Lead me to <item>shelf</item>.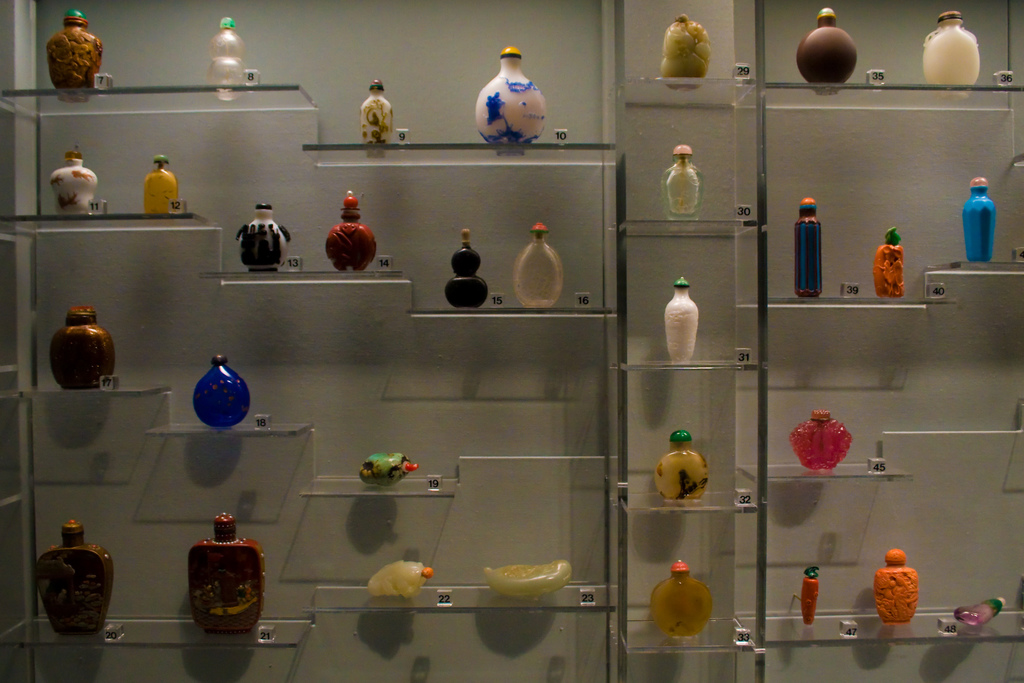
Lead to 200 192 410 281.
